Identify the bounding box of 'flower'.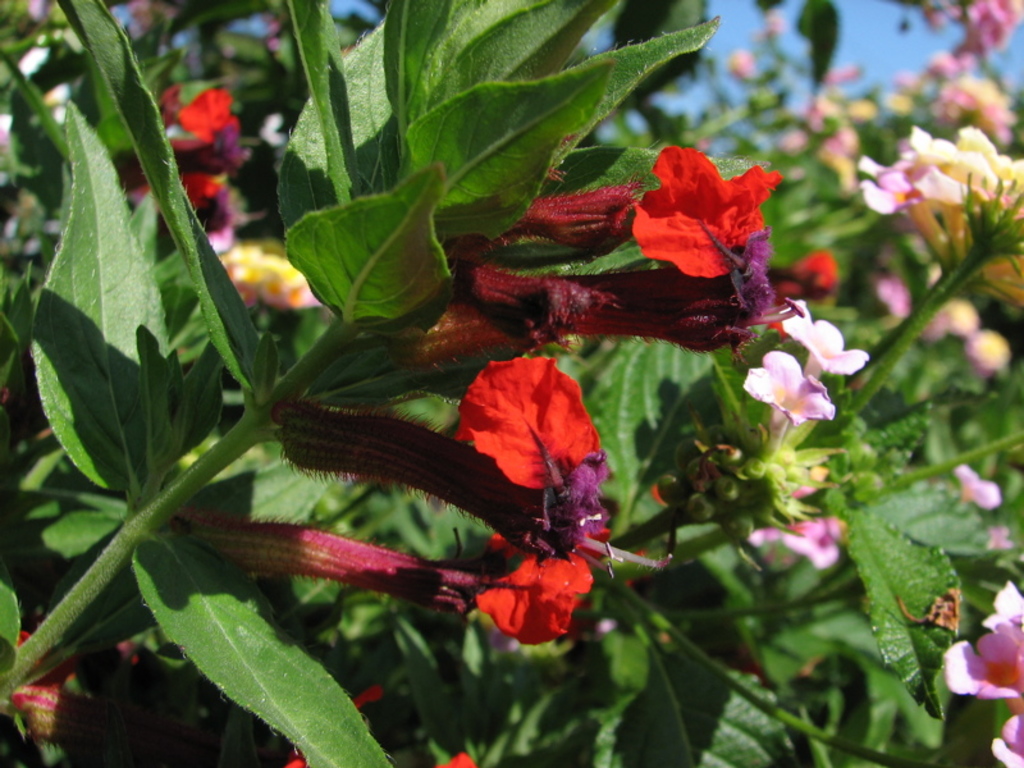
<bbox>19, 621, 141, 737</bbox>.
